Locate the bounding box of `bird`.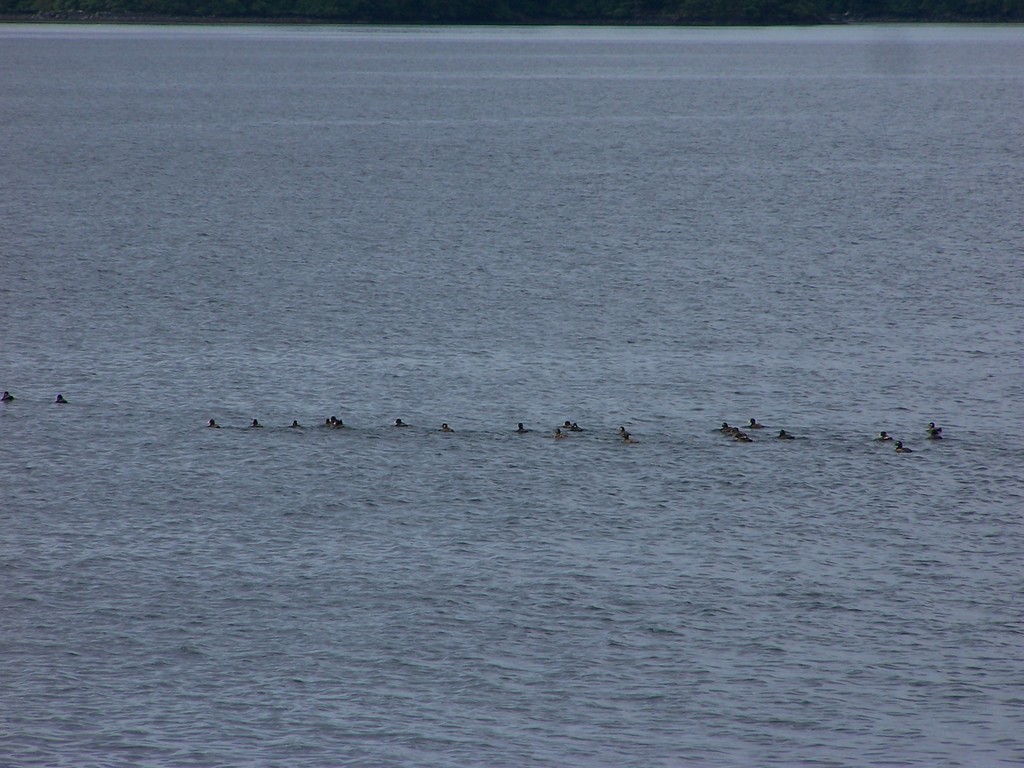
Bounding box: bbox=(719, 423, 740, 436).
